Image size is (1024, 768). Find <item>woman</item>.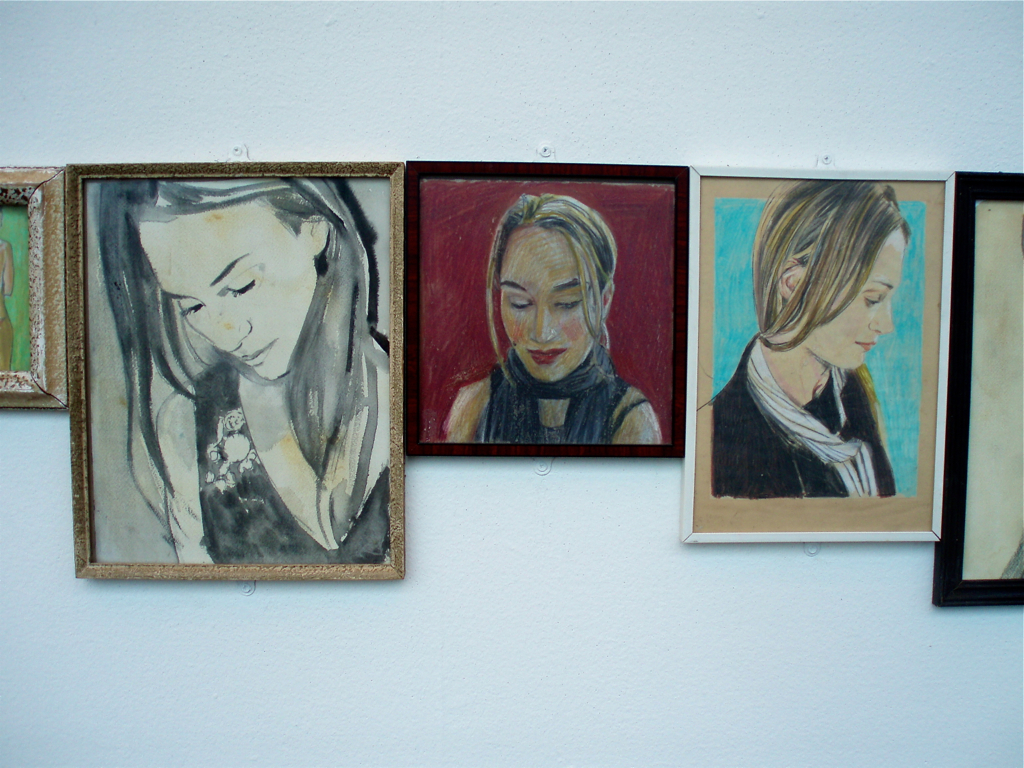
91, 173, 390, 567.
